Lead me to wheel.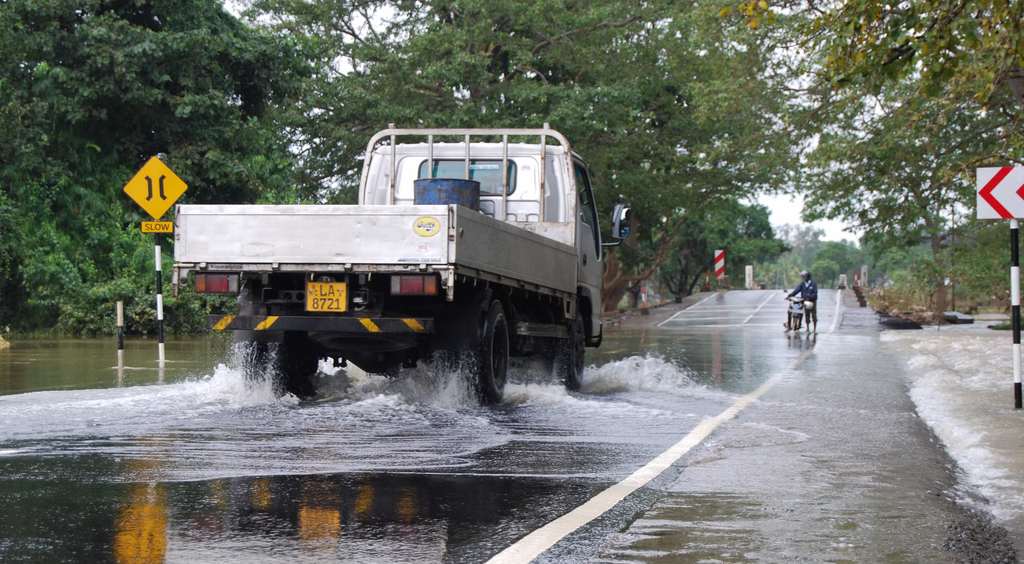
Lead to bbox=[559, 314, 598, 399].
